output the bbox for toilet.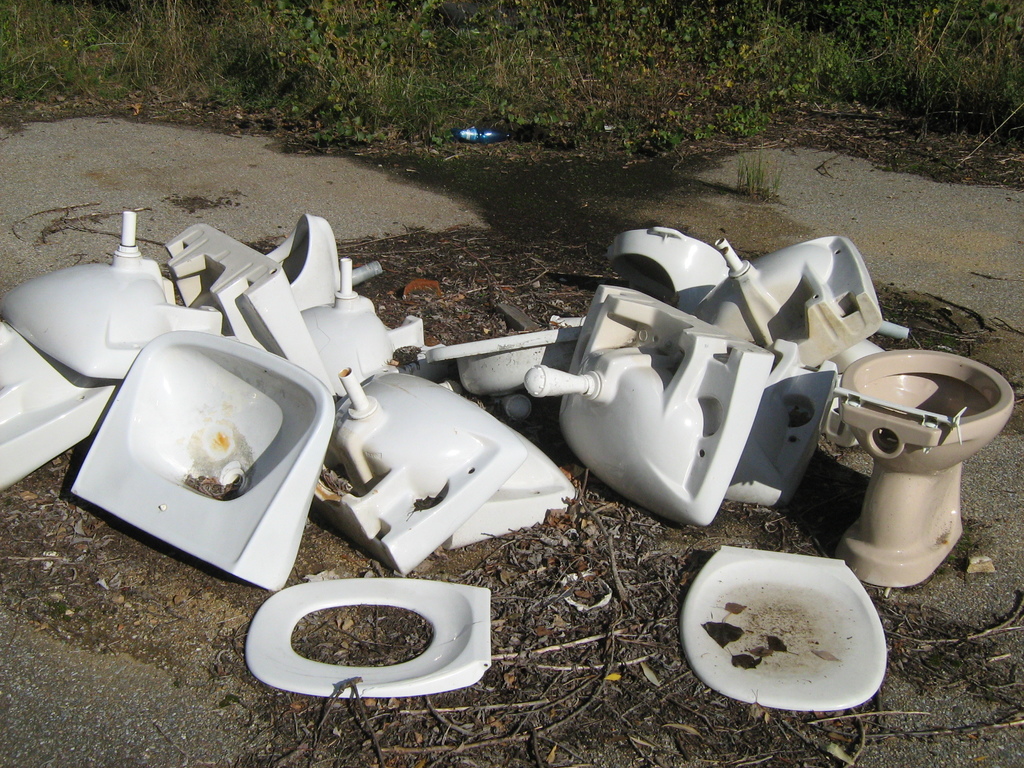
(left=799, top=292, right=1023, bottom=585).
